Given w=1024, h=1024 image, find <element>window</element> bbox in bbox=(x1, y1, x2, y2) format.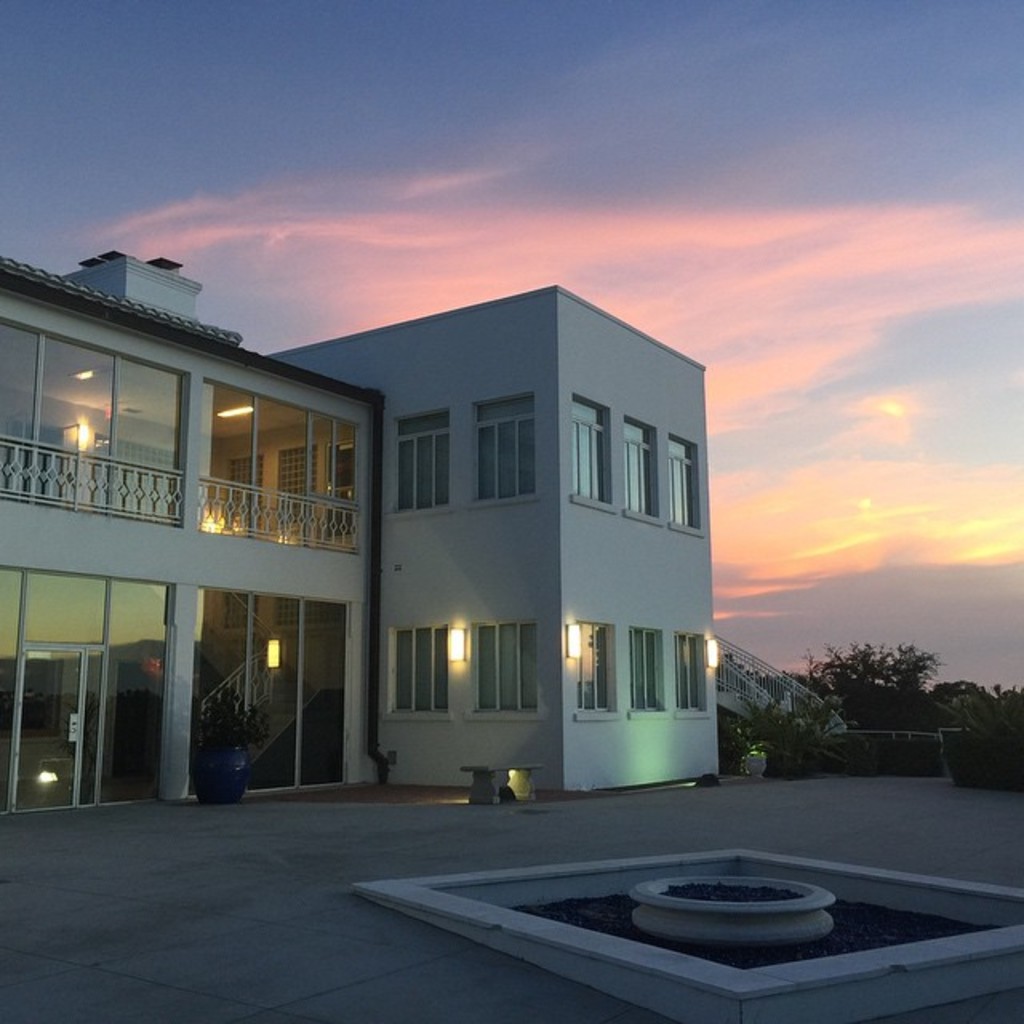
bbox=(621, 418, 666, 526).
